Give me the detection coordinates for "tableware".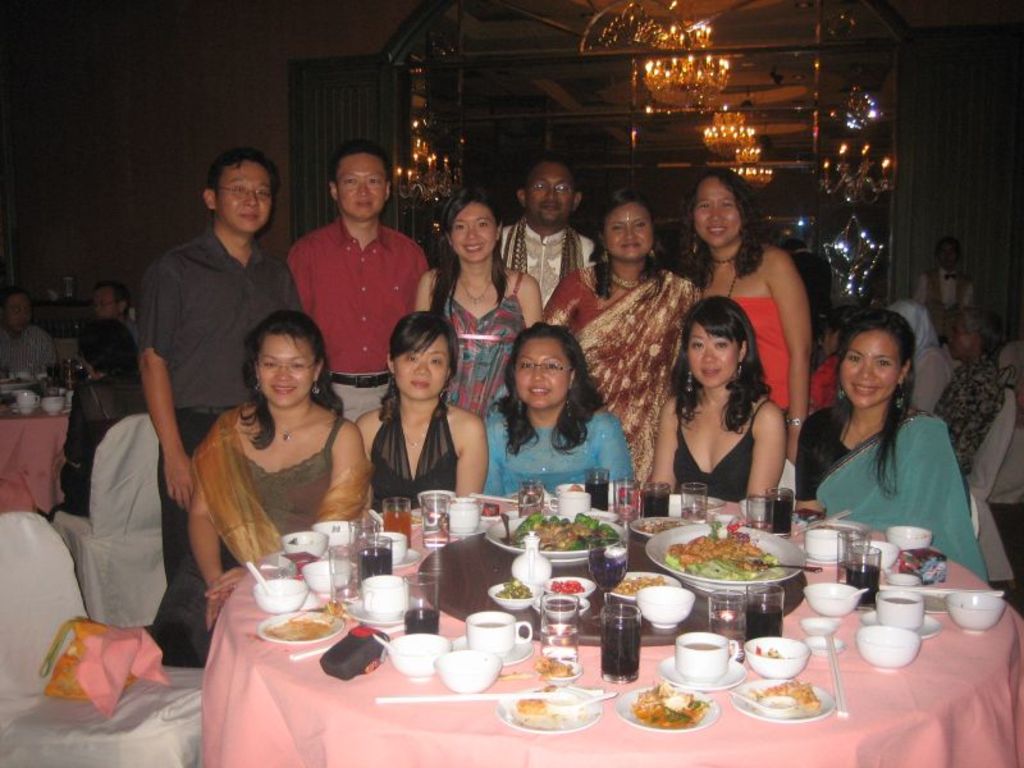
740,499,767,520.
